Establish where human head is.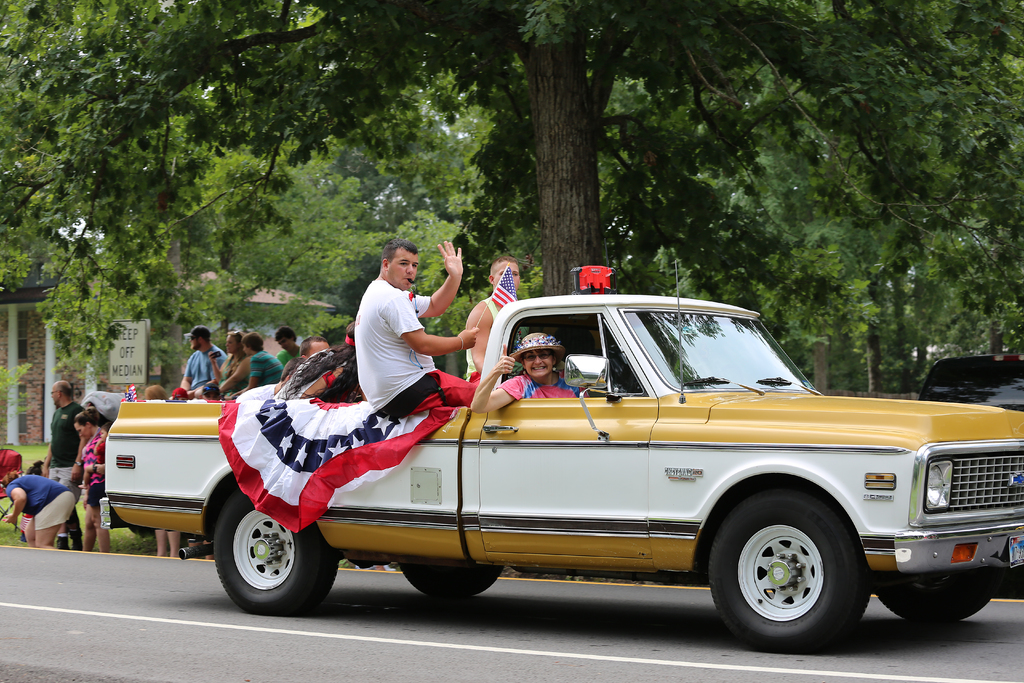
Established at <box>74,406,95,438</box>.
